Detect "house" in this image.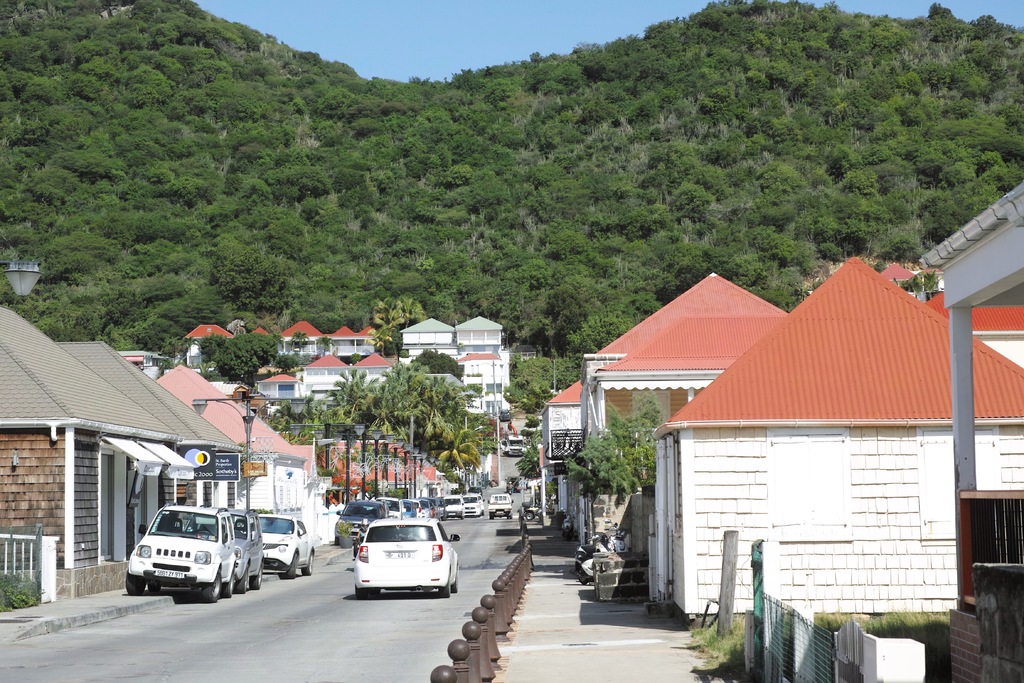
Detection: pyautogui.locateOnScreen(576, 270, 792, 472).
